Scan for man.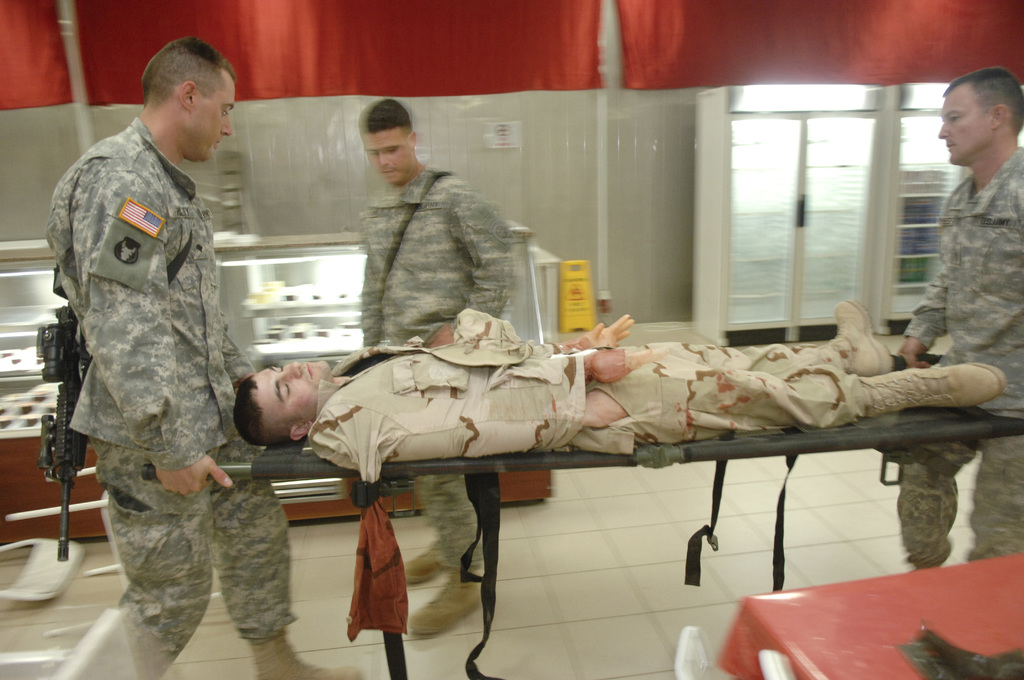
Scan result: rect(230, 308, 1006, 484).
